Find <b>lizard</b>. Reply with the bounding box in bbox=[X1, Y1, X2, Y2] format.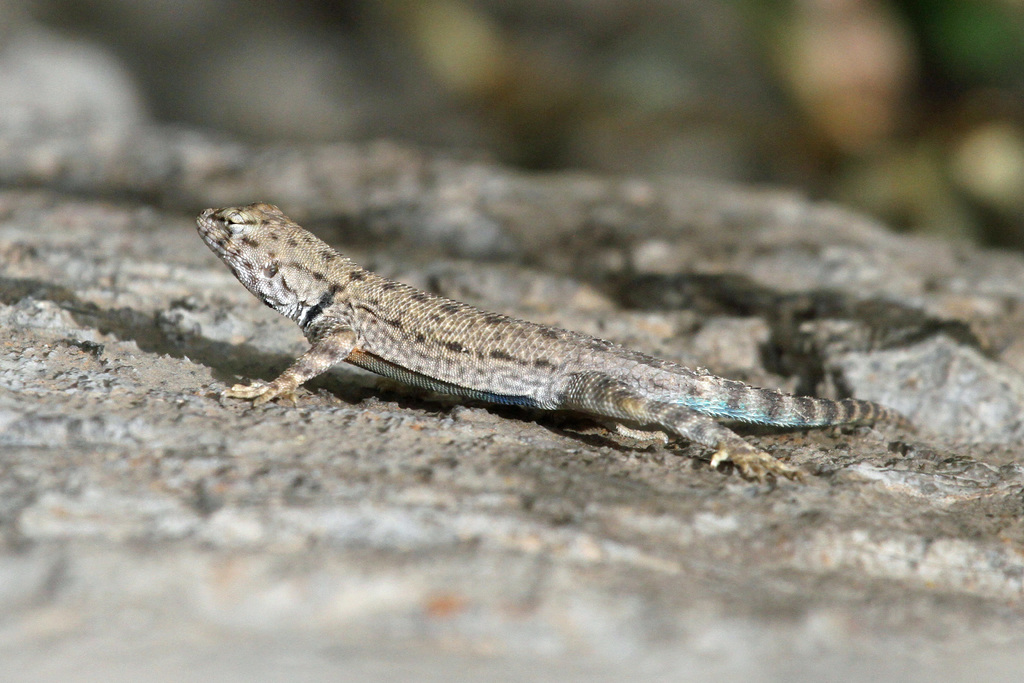
bbox=[193, 196, 909, 485].
